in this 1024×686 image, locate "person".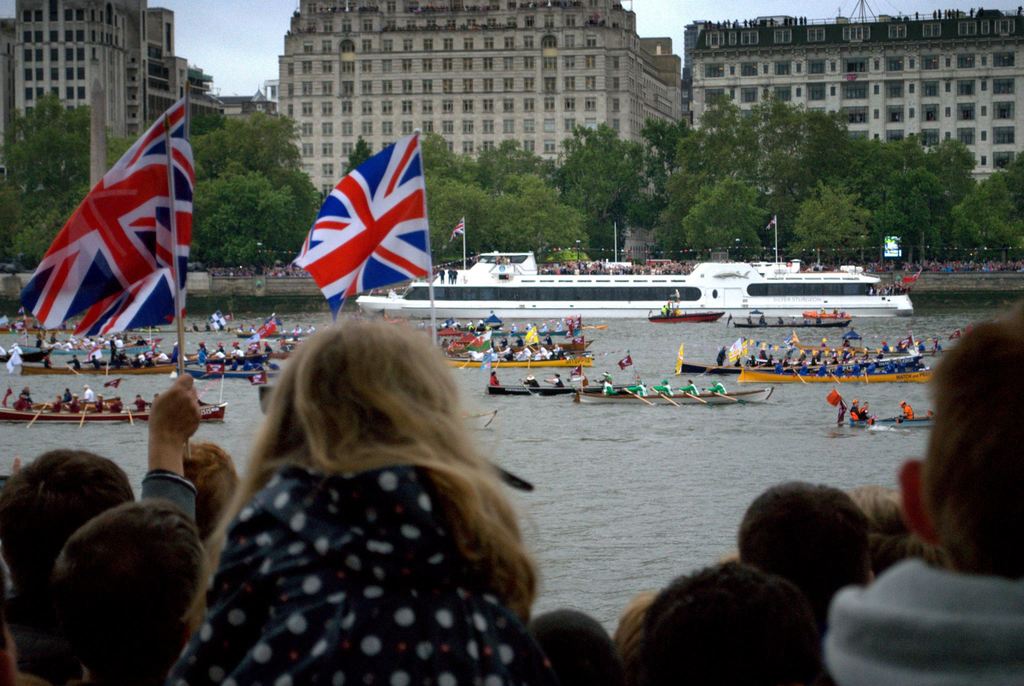
Bounding box: <bbox>775, 357, 790, 373</bbox>.
